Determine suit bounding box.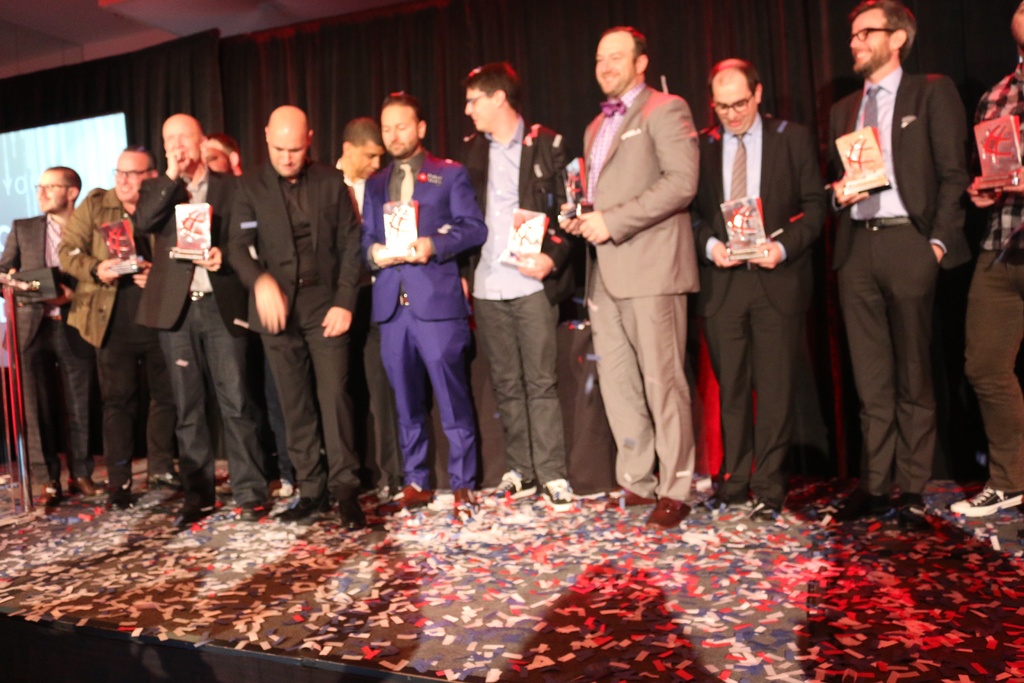
Determined: [x1=826, y1=14, x2=975, y2=518].
